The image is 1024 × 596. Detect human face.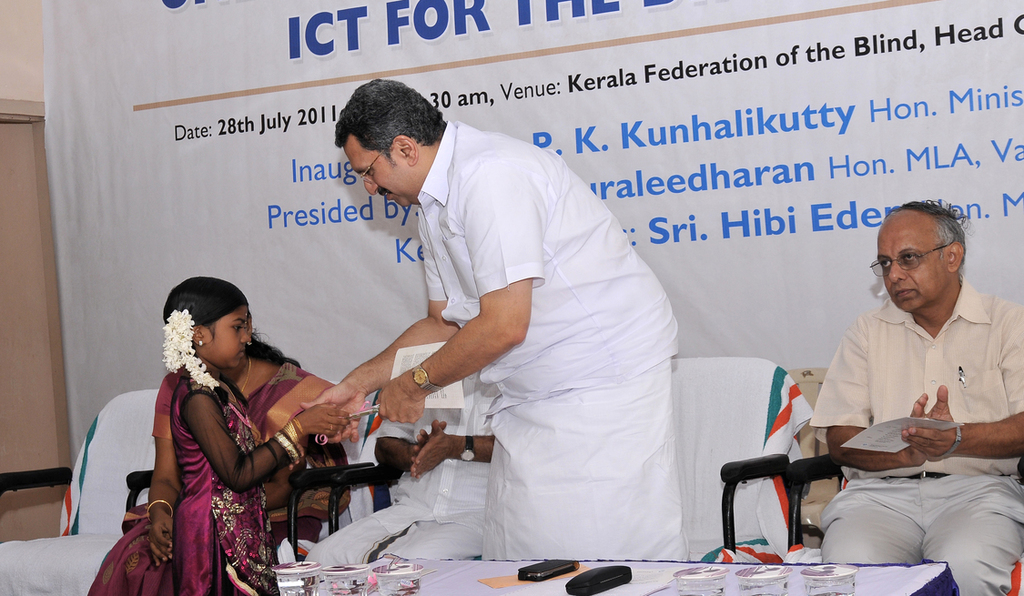
Detection: select_region(209, 309, 253, 365).
